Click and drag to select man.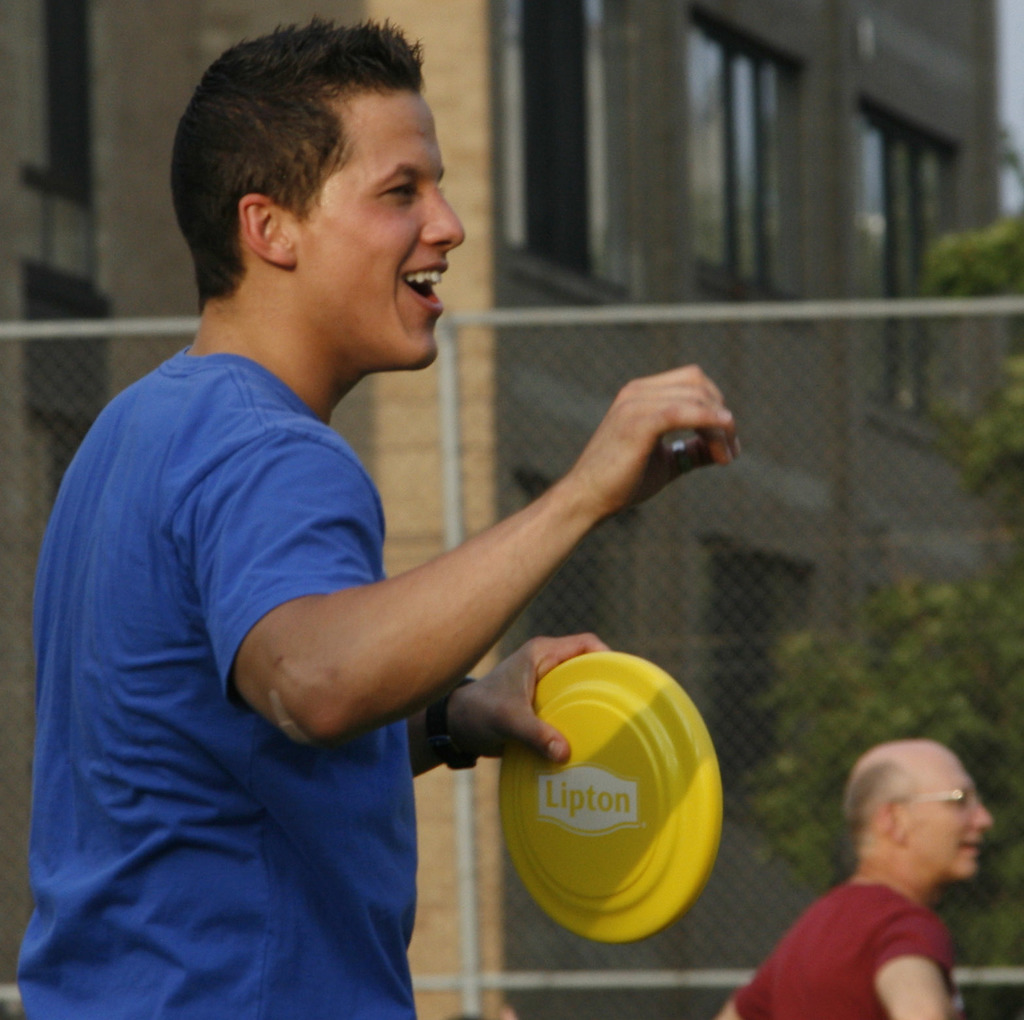
Selection: bbox=[715, 738, 993, 1019].
